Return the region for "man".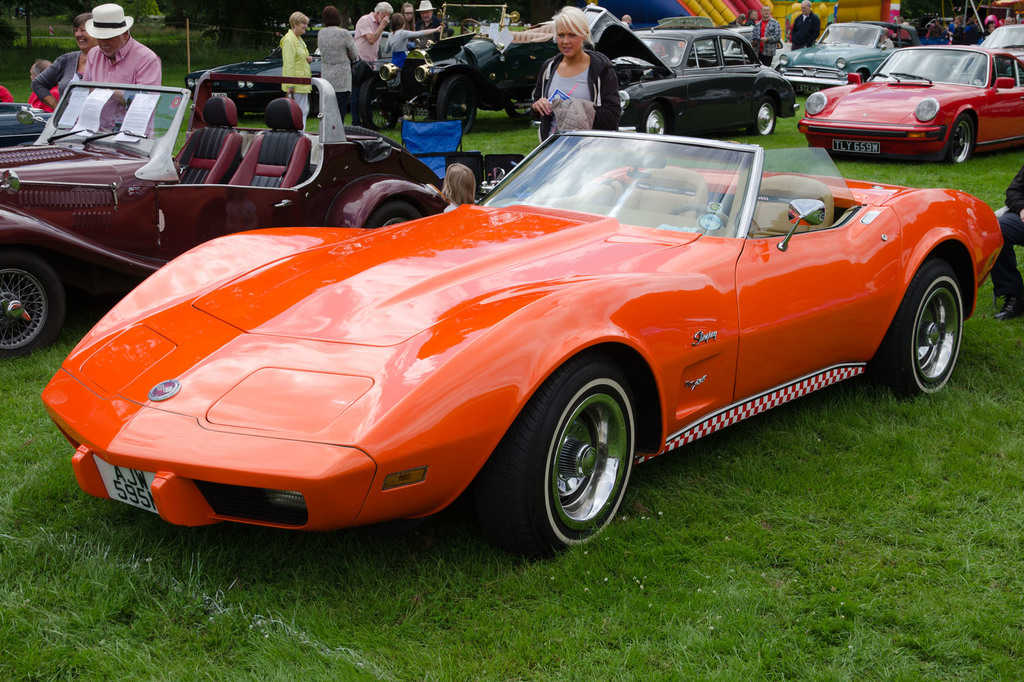
[0,83,14,100].
